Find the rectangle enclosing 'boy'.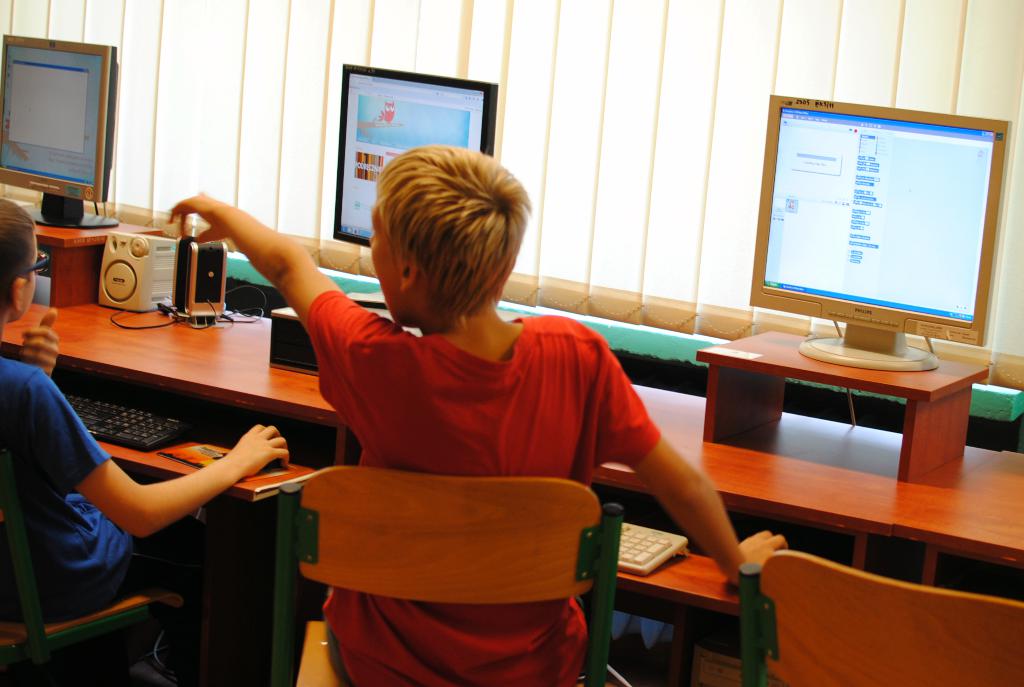
(left=166, top=139, right=788, bottom=686).
